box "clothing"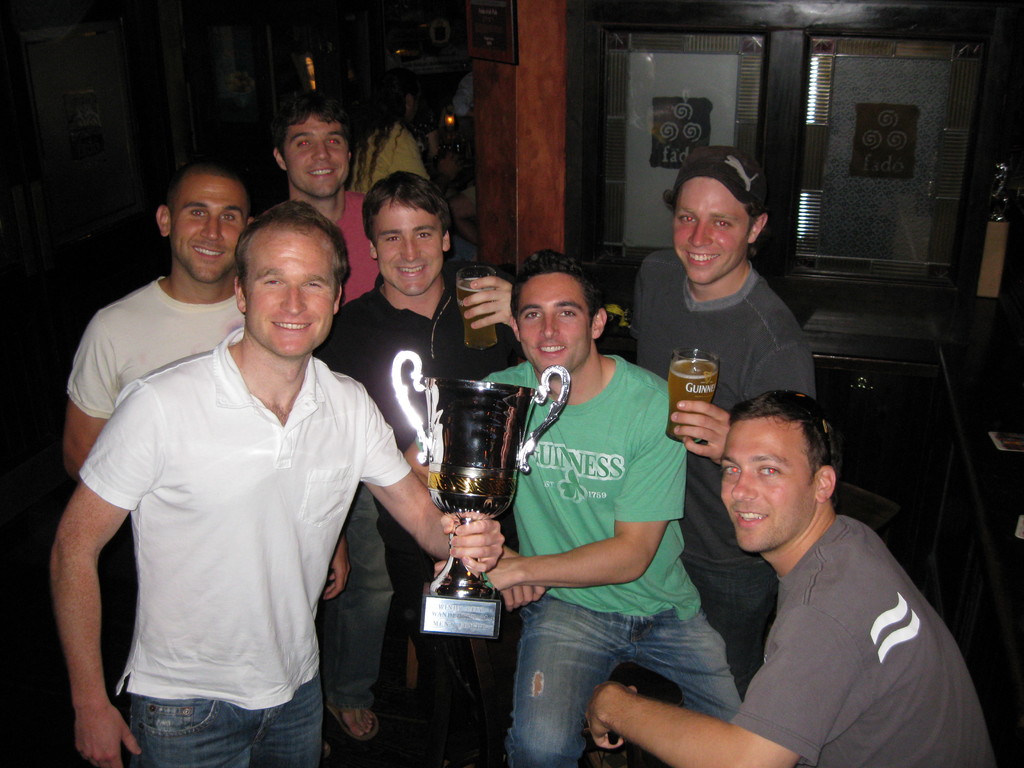
locate(350, 116, 479, 261)
